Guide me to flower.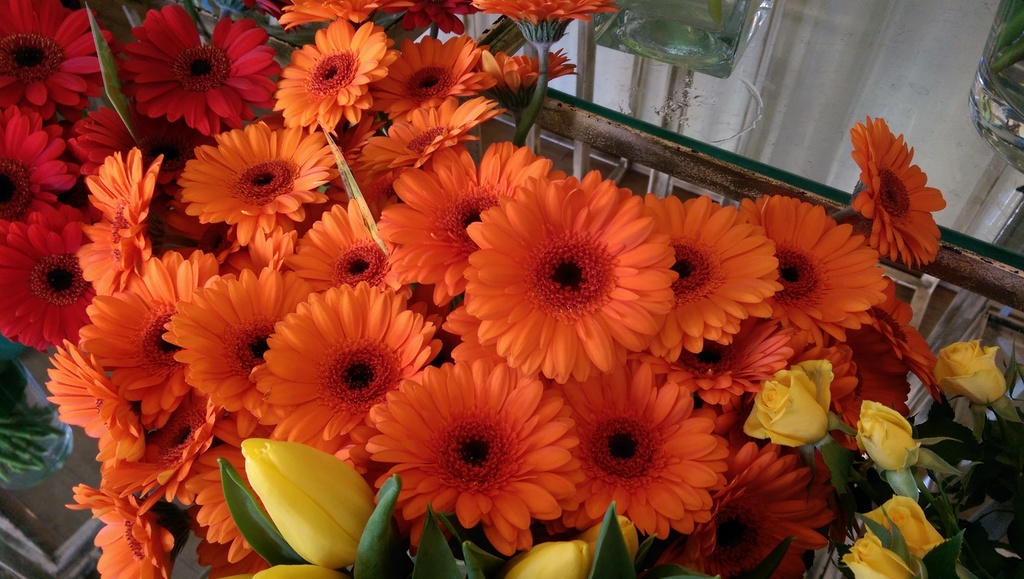
Guidance: 127,400,209,502.
